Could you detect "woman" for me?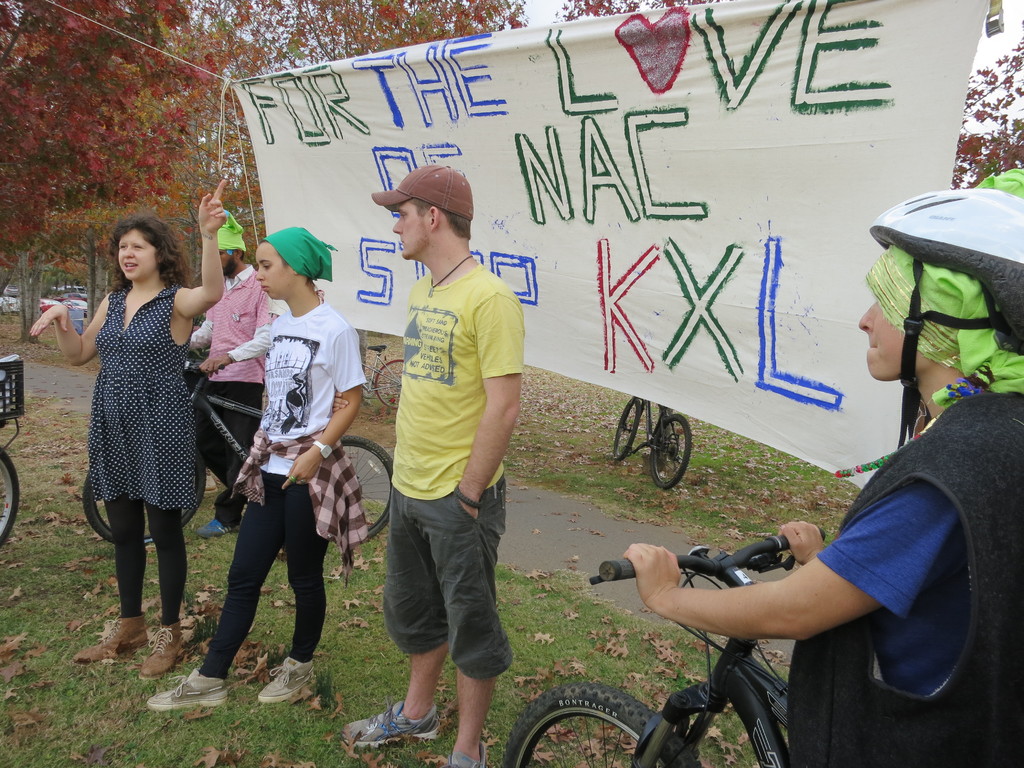
Detection result: Rect(145, 224, 369, 713).
